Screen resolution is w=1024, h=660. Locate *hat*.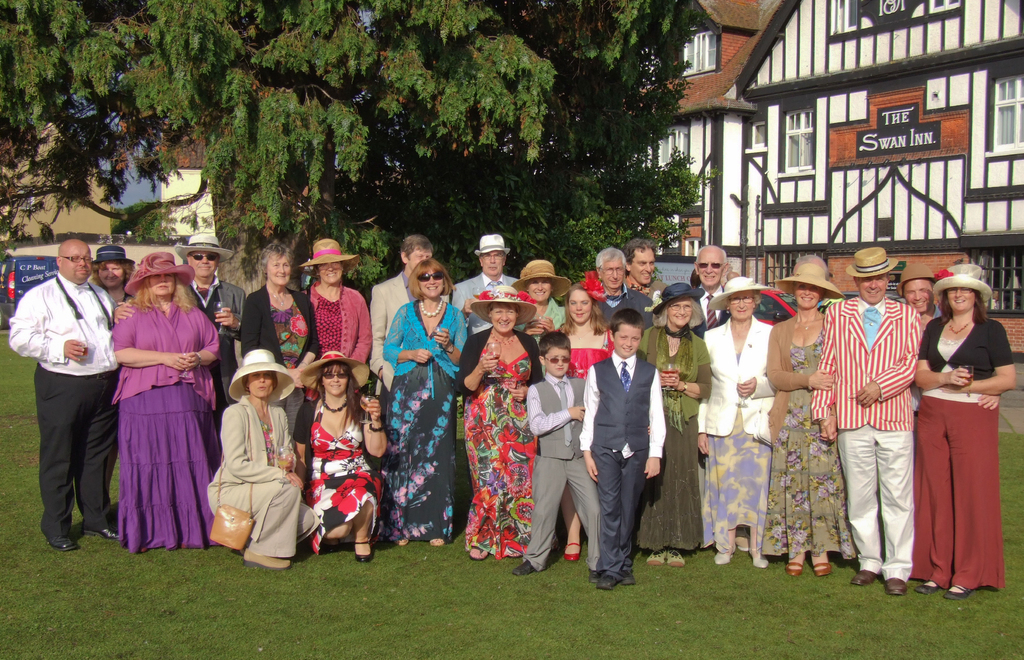
select_region(649, 280, 703, 315).
